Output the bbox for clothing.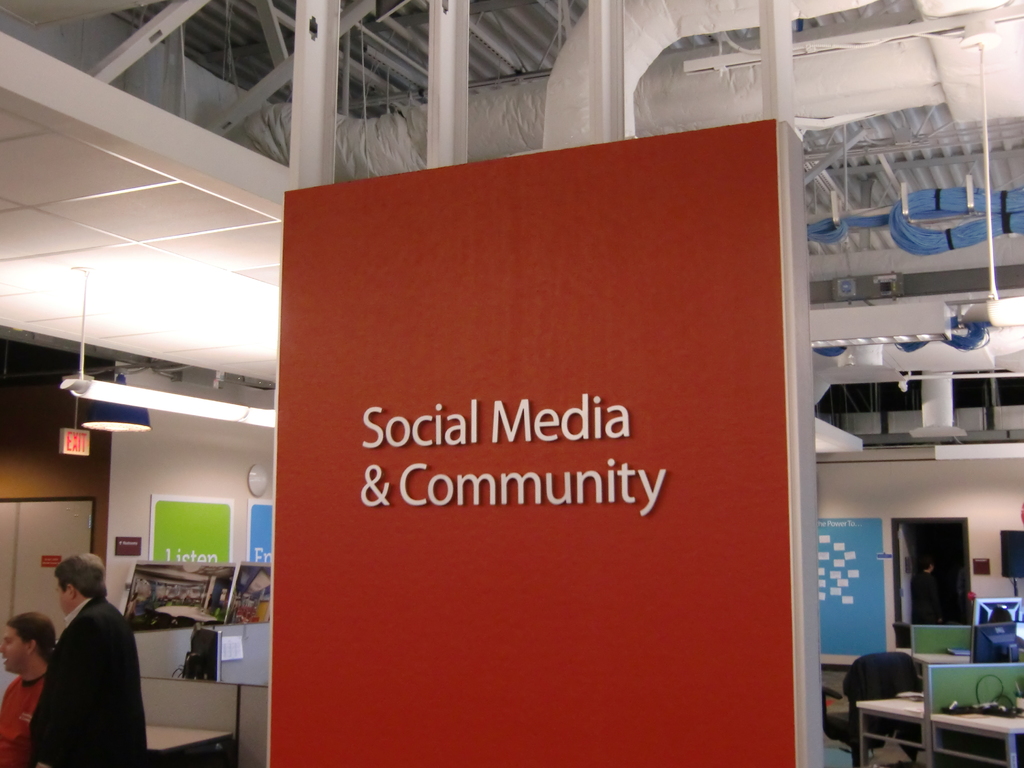
x1=23, y1=573, x2=138, y2=758.
